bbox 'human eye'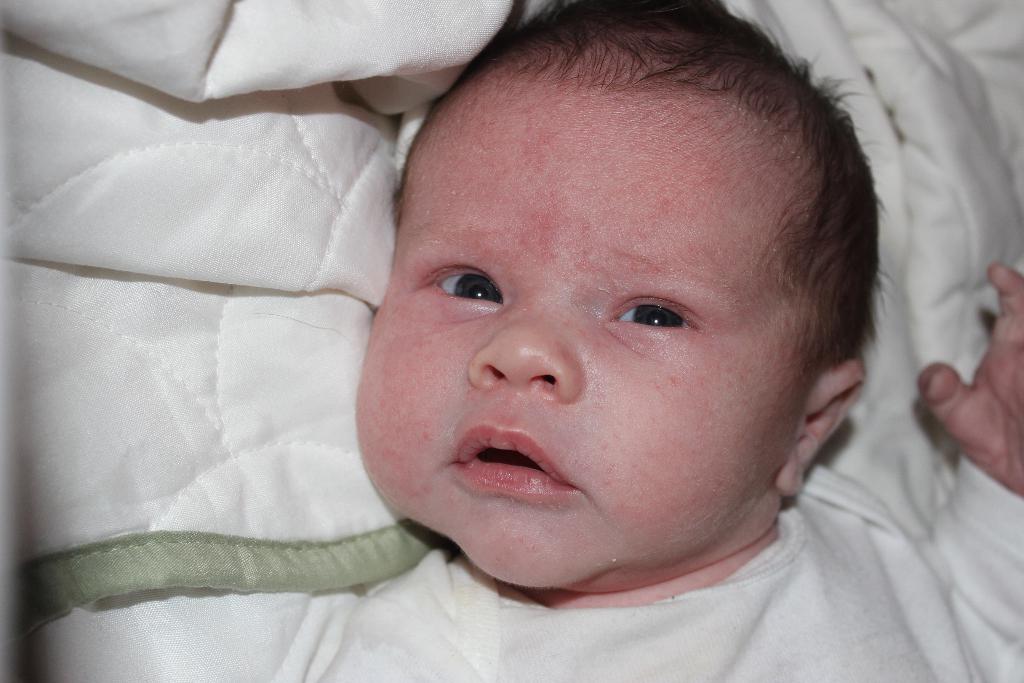
bbox=[610, 284, 712, 334]
